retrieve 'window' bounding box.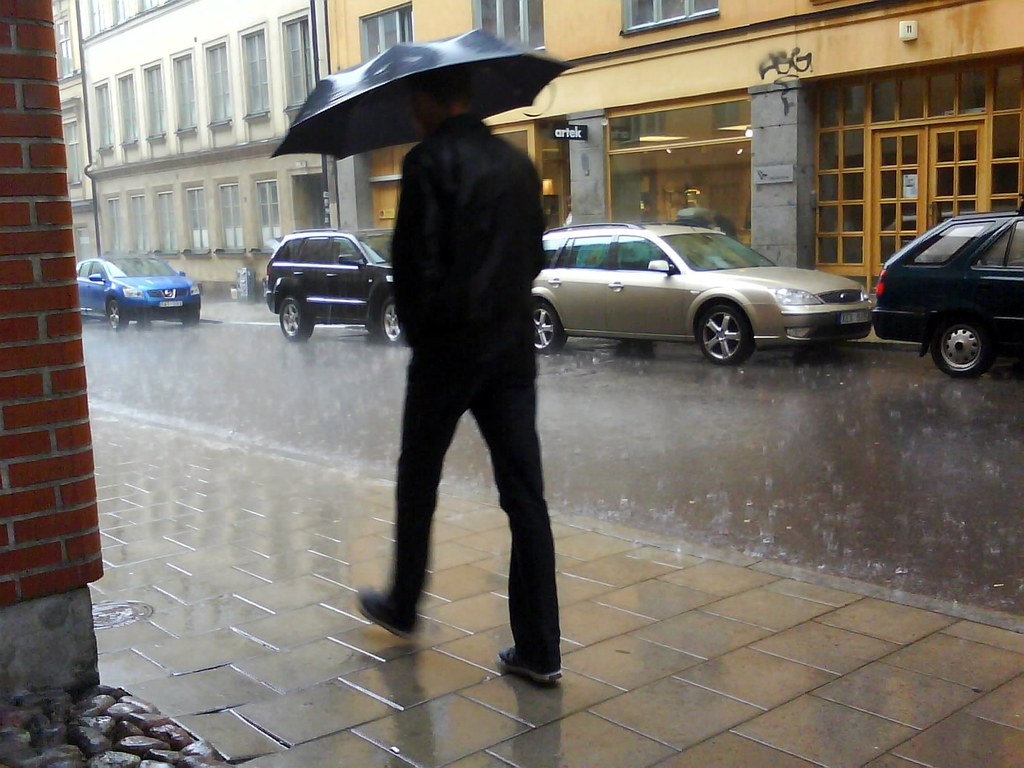
Bounding box: x1=247 y1=28 x2=269 y2=112.
